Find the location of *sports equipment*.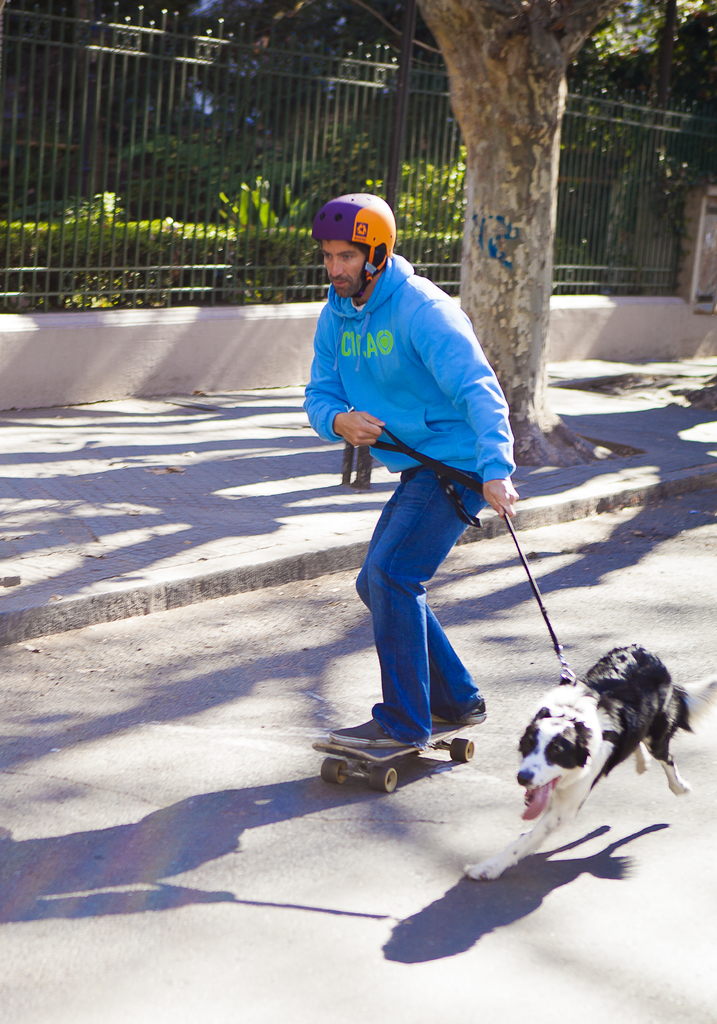
Location: region(310, 716, 487, 789).
